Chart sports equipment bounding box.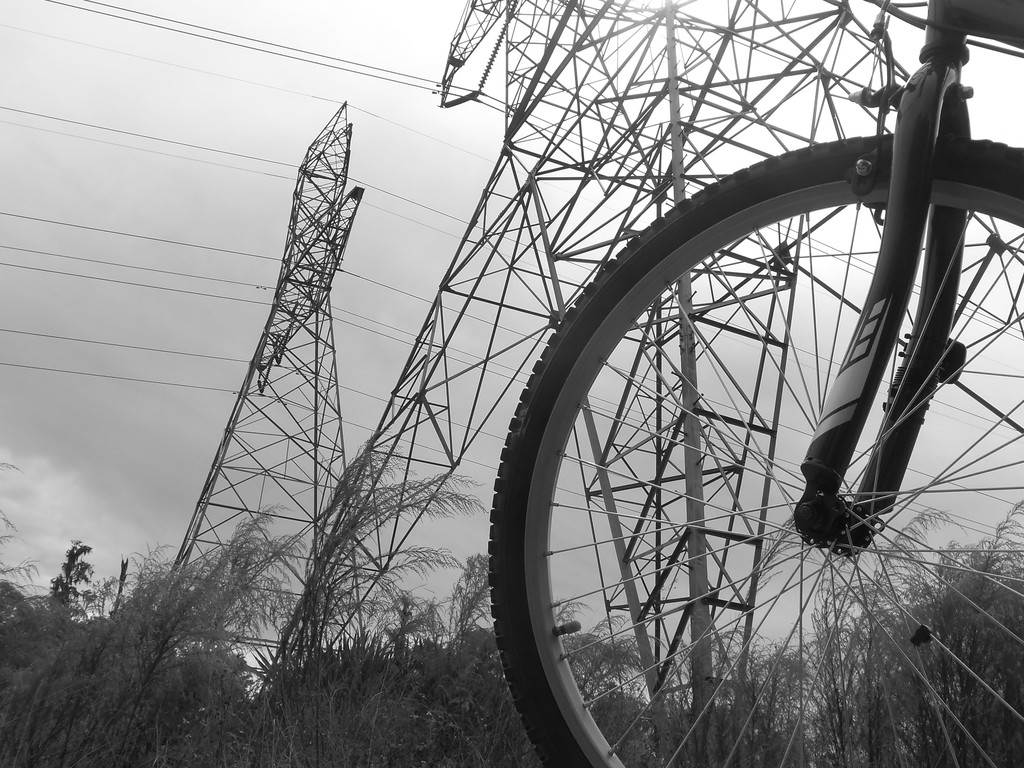
Charted: rect(488, 0, 1023, 767).
